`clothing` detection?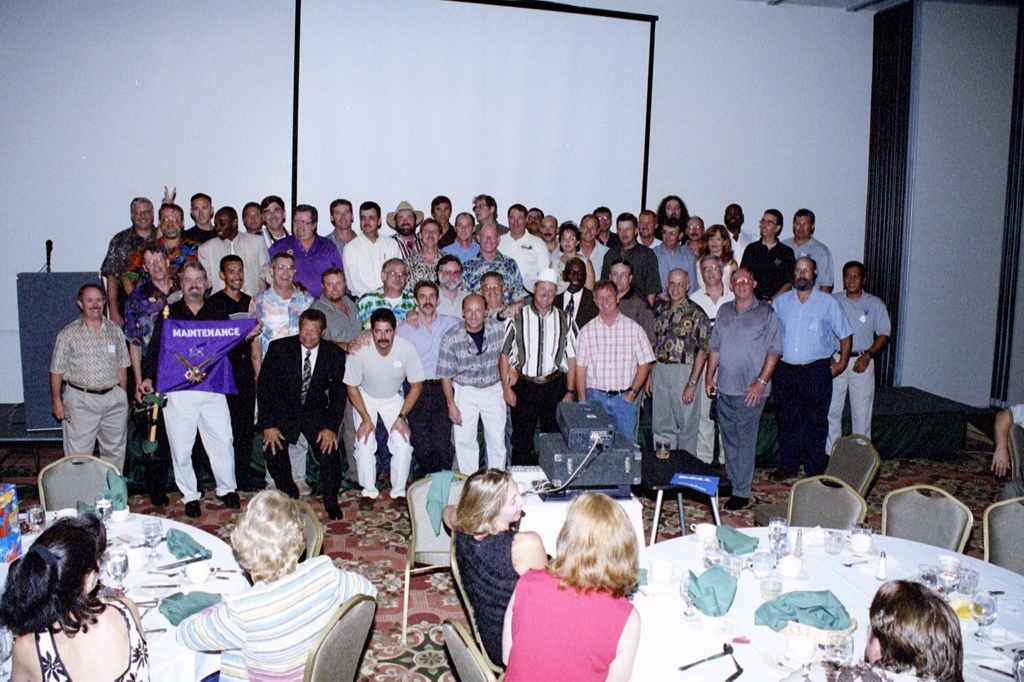
[554, 285, 592, 329]
